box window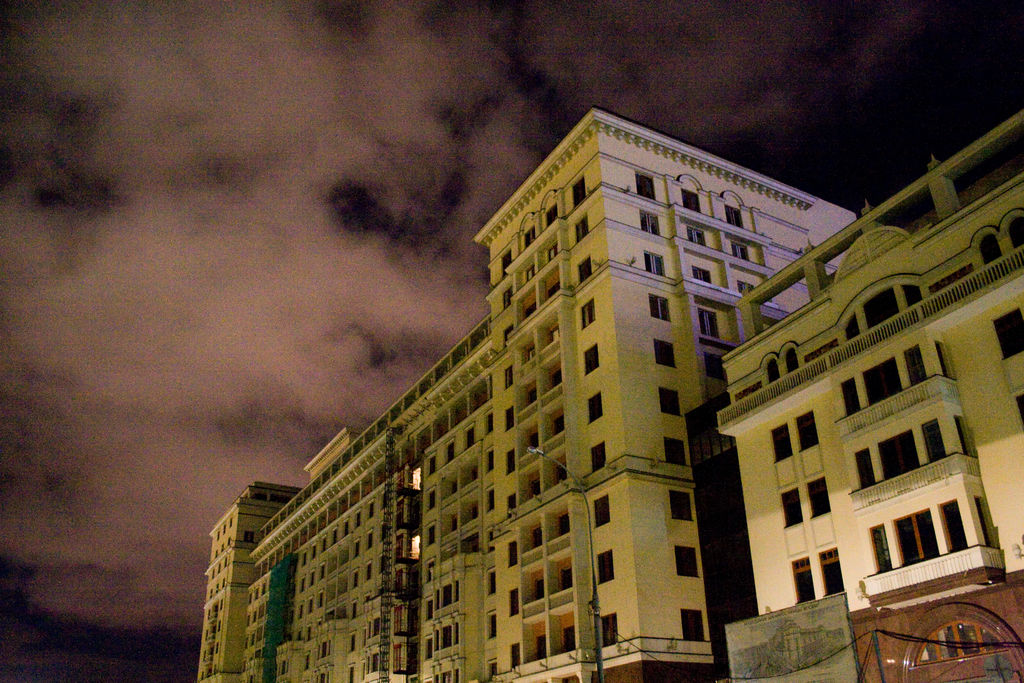
region(506, 585, 519, 620)
